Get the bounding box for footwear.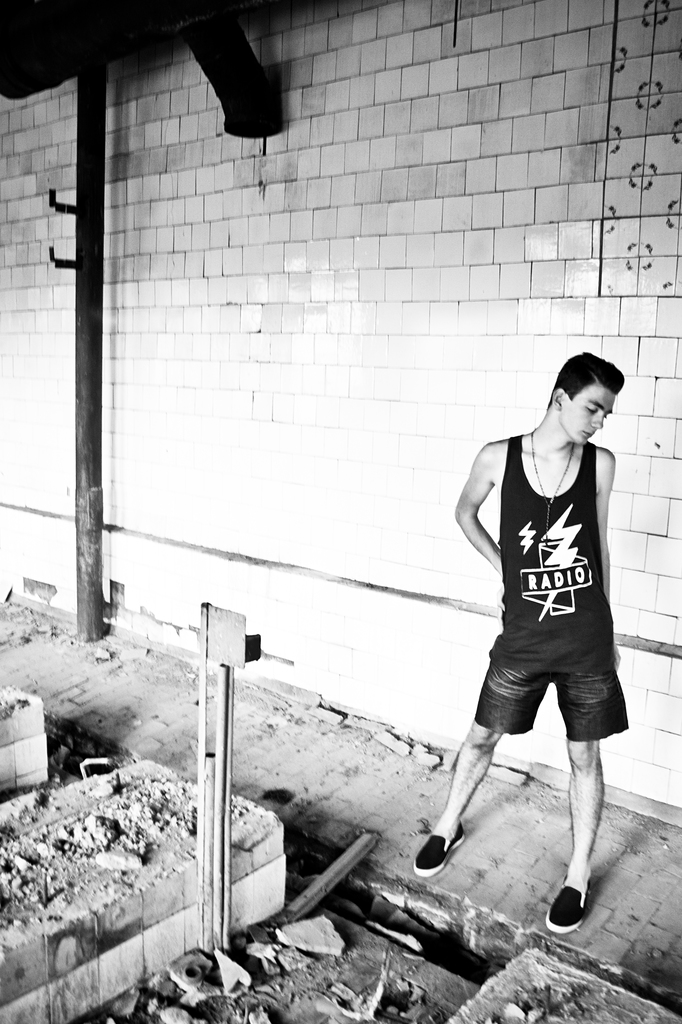
<box>424,817,489,893</box>.
